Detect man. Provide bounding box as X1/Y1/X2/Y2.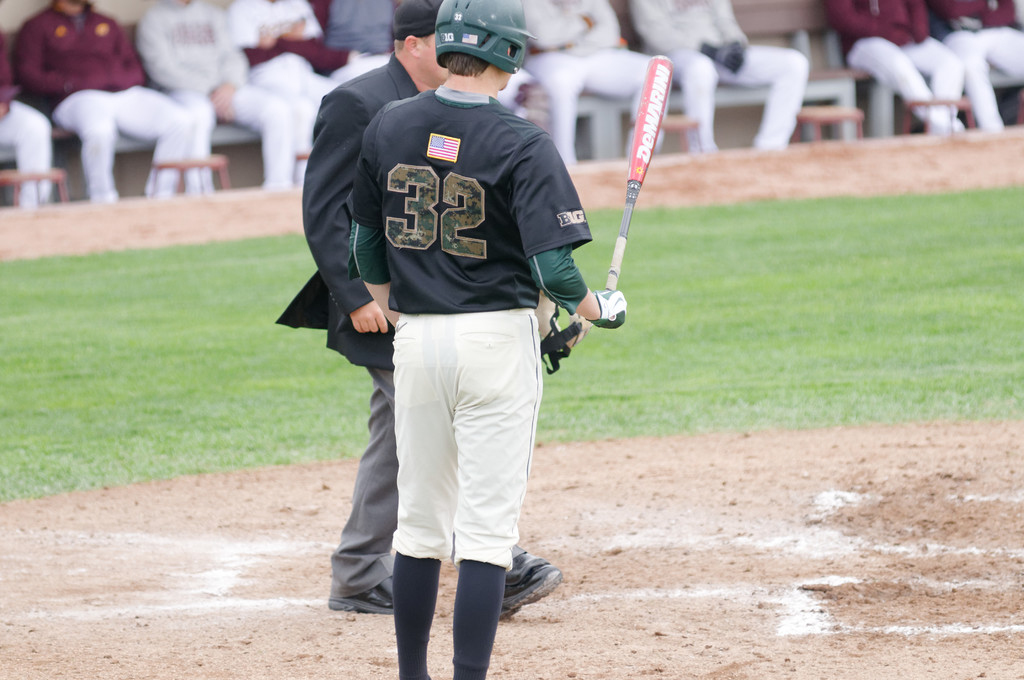
823/0/968/130.
